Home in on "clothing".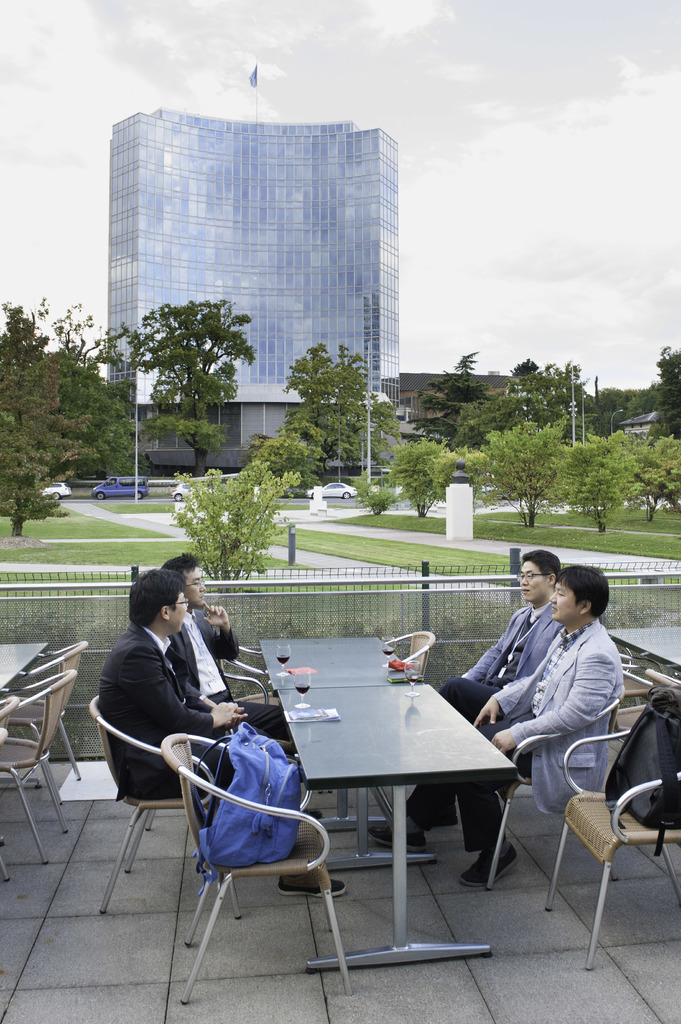
Homed in at [407, 612, 621, 855].
